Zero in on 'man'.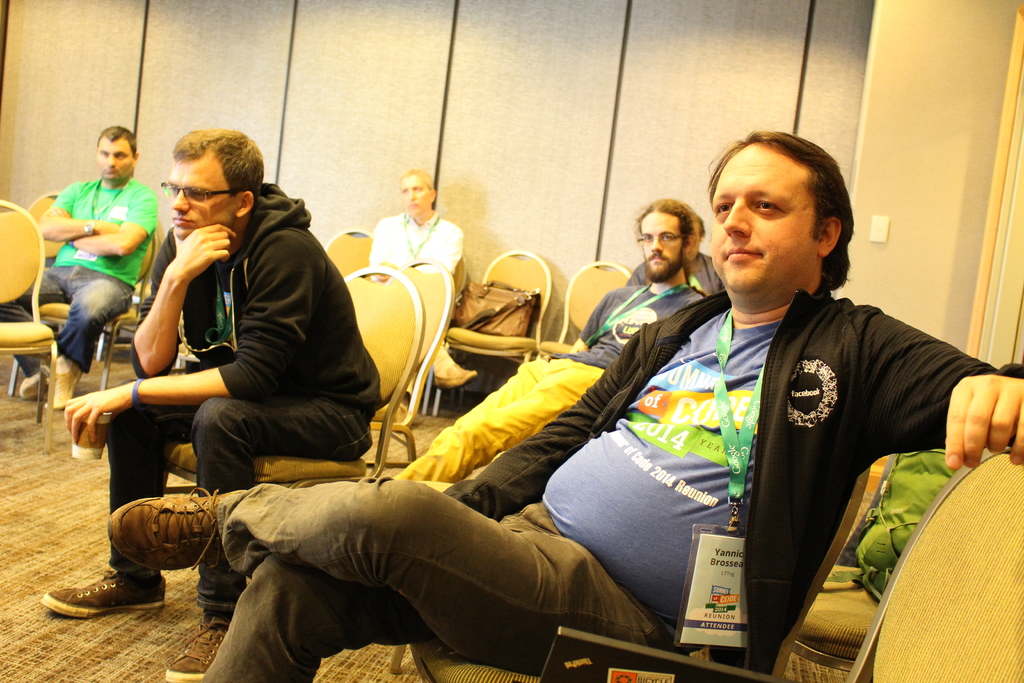
Zeroed in: (391, 206, 703, 479).
